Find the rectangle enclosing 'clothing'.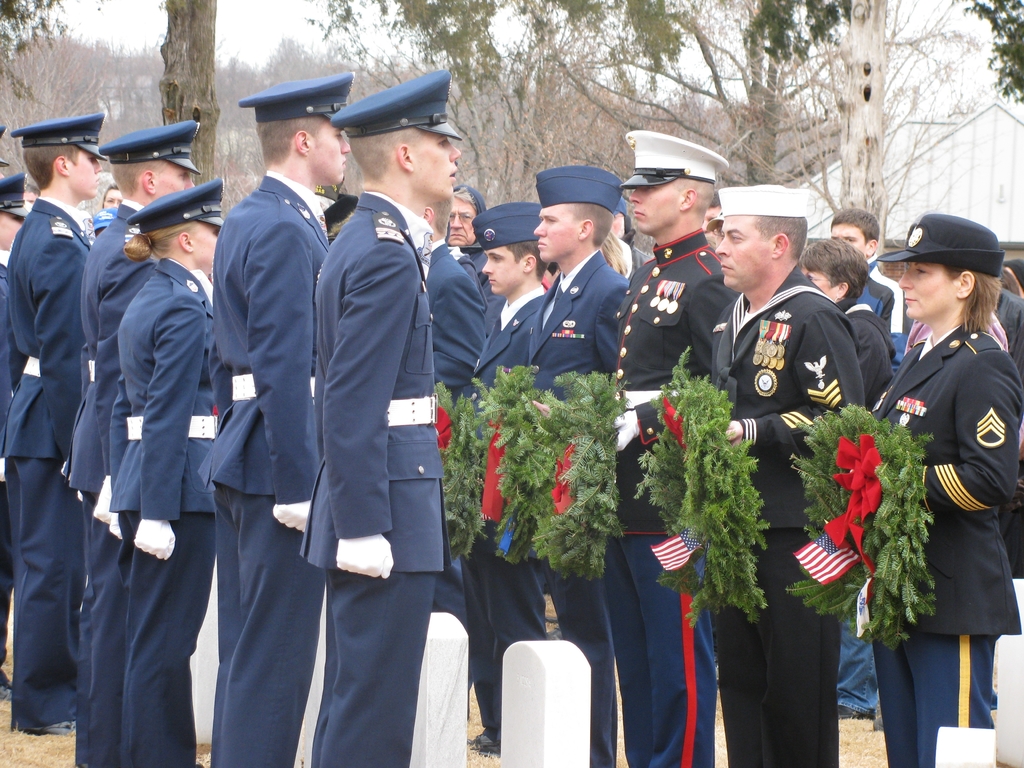
113:269:212:767.
